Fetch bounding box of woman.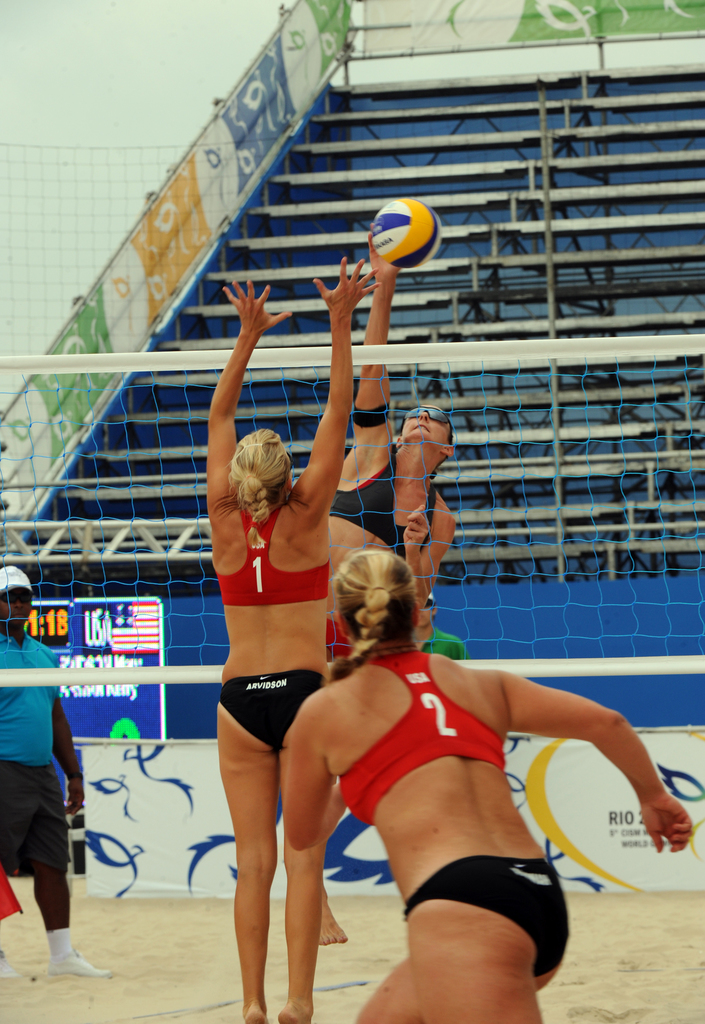
Bbox: bbox=[184, 331, 353, 1023].
